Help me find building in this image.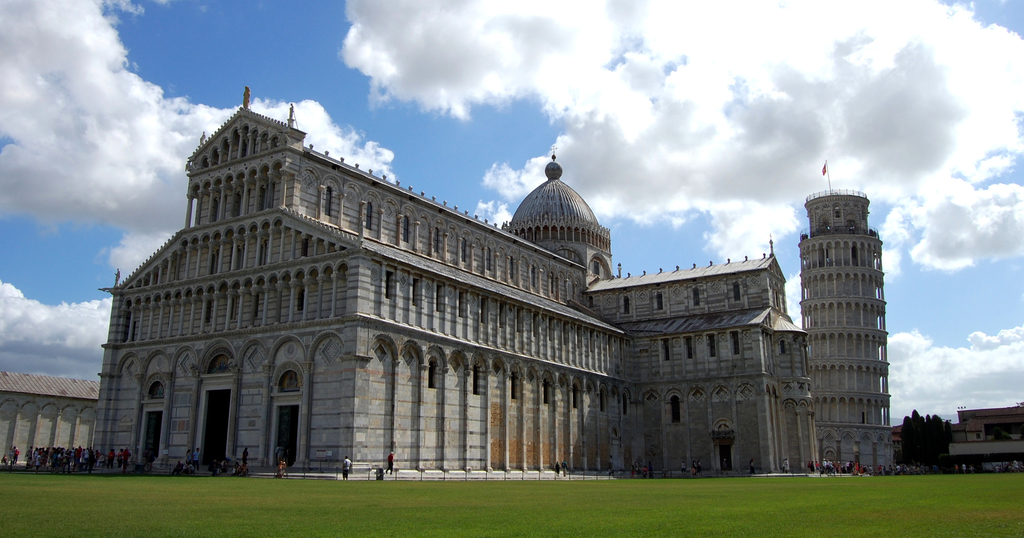
Found it: [left=0, top=371, right=102, bottom=466].
